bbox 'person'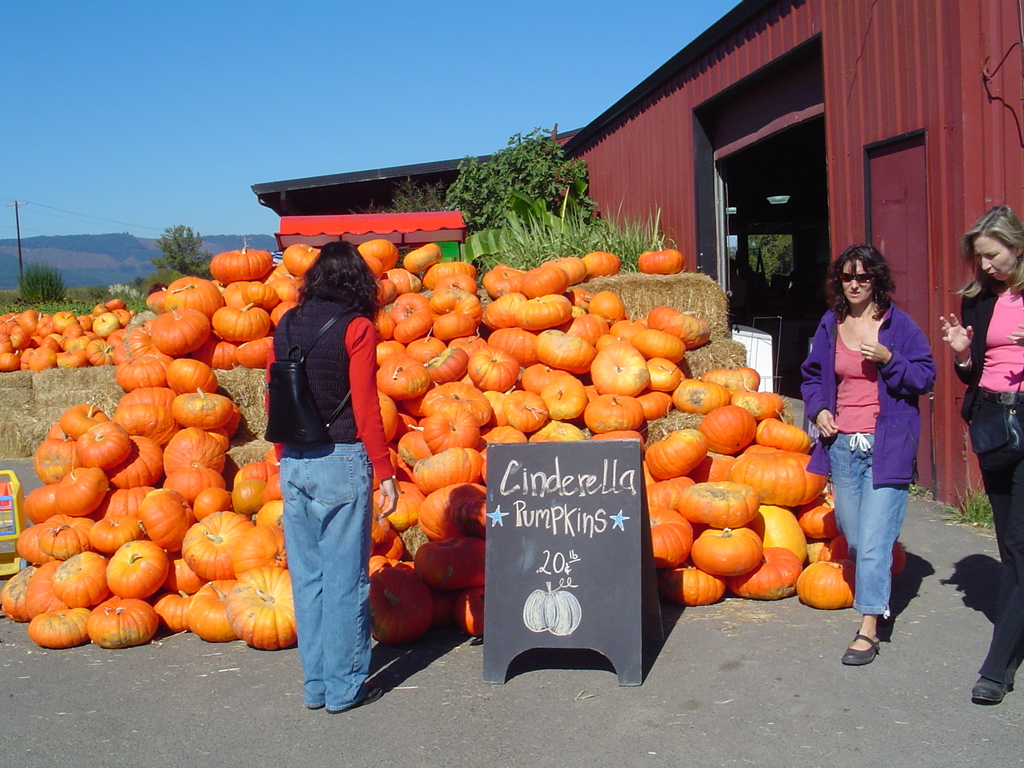
rect(808, 221, 927, 621)
